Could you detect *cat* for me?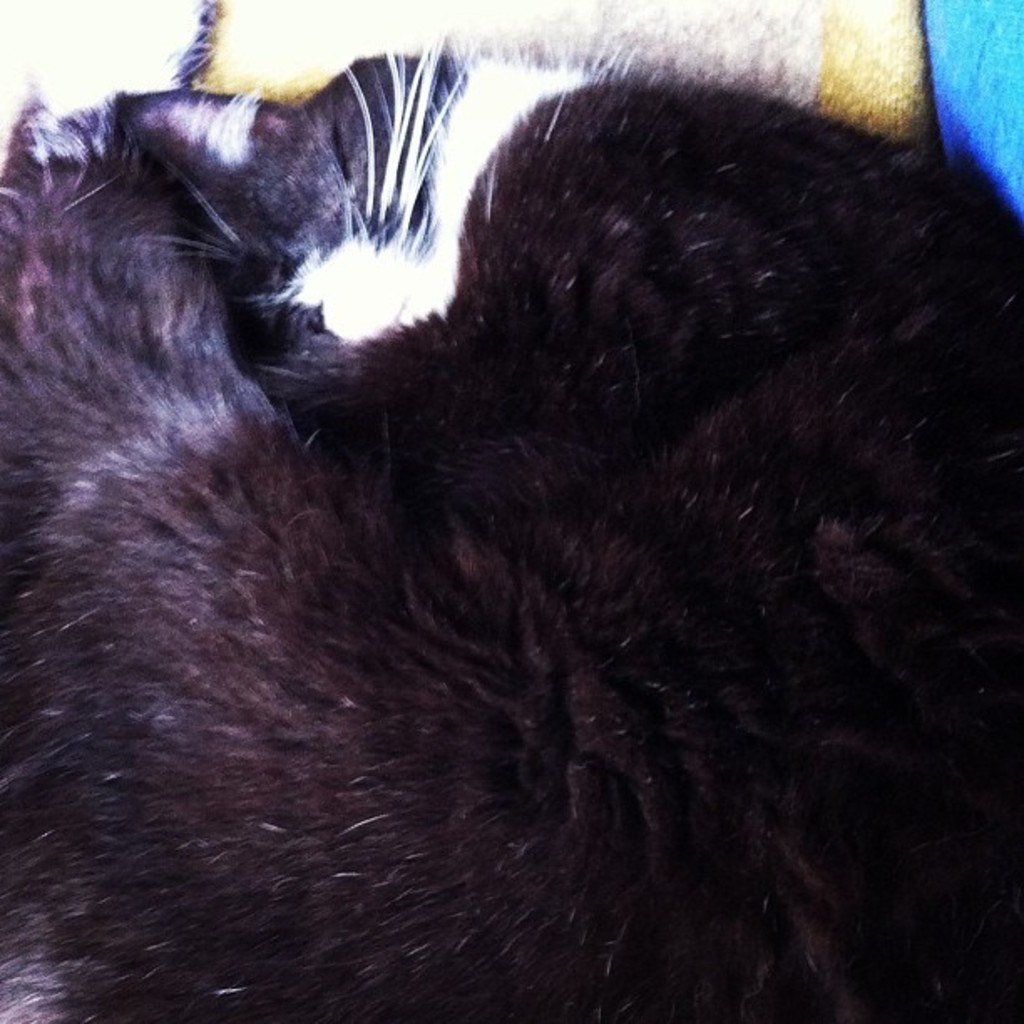
Detection result: x1=0 y1=52 x2=1022 y2=1022.
